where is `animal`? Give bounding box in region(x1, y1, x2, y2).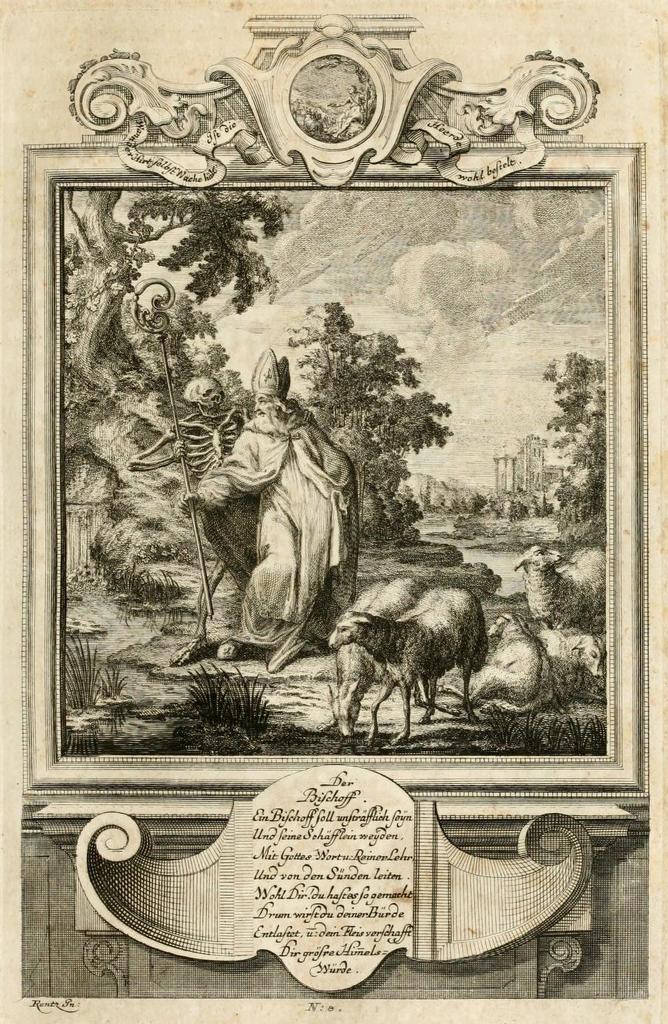
region(443, 608, 548, 707).
